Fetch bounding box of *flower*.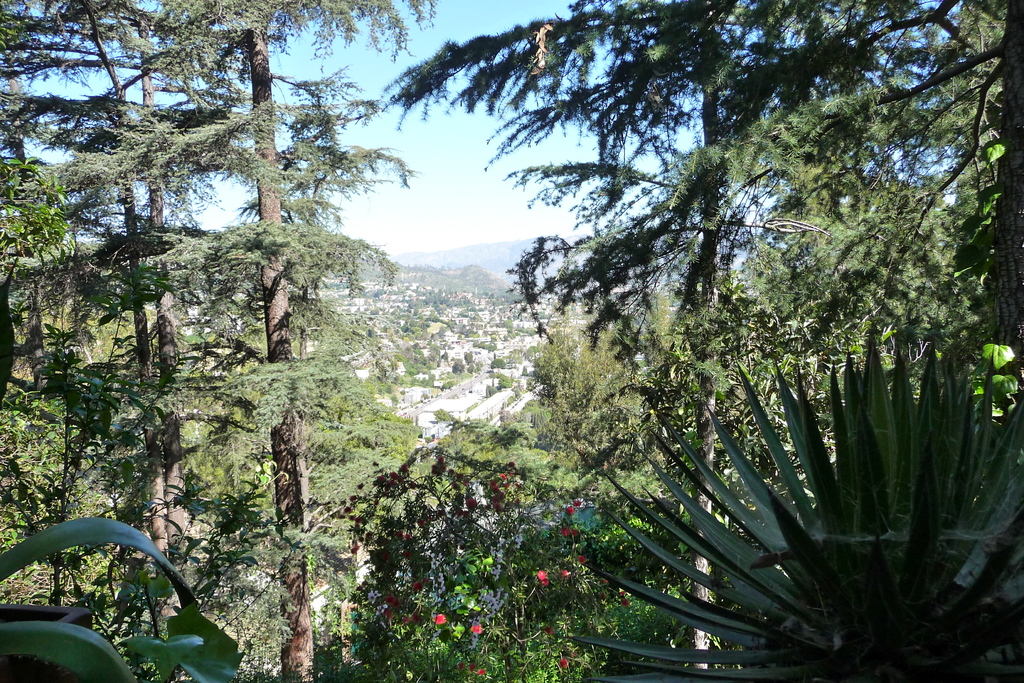
Bbox: (562, 661, 568, 670).
